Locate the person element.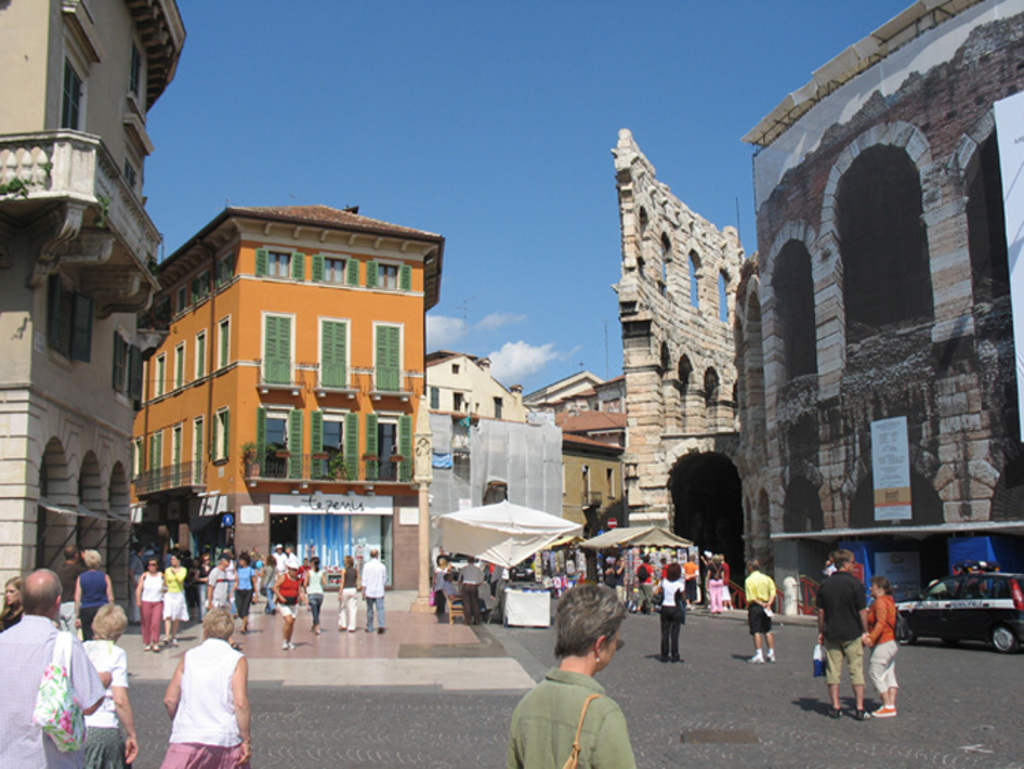
Element bbox: pyautogui.locateOnScreen(339, 548, 358, 628).
